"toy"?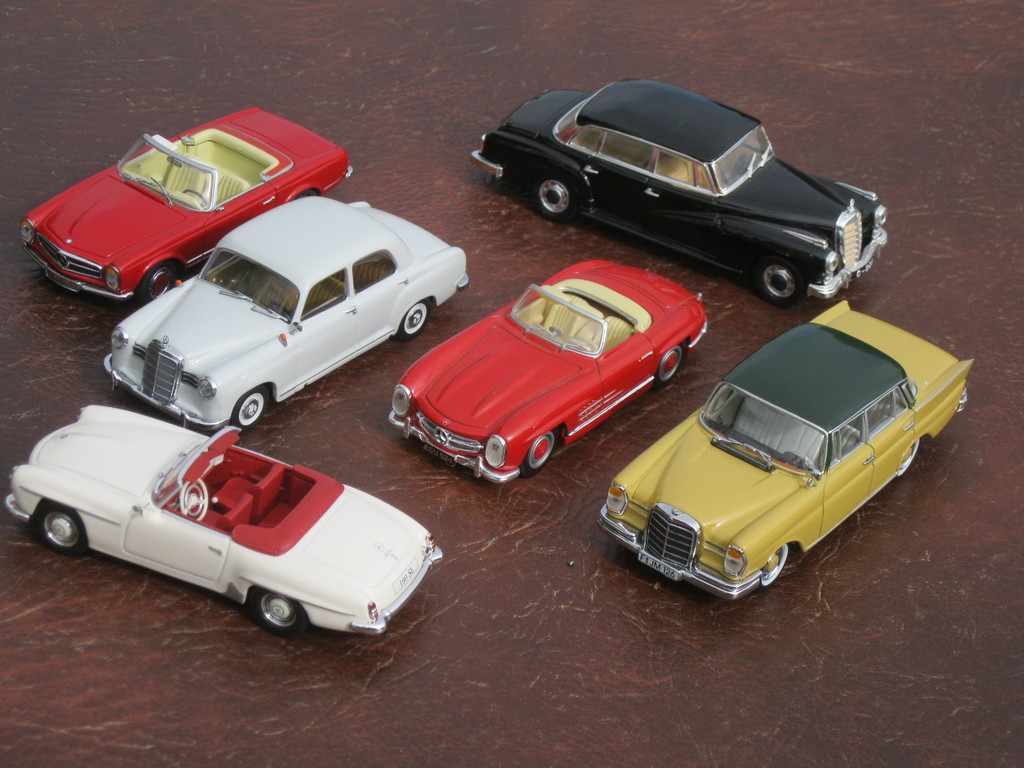
crop(0, 387, 475, 628)
